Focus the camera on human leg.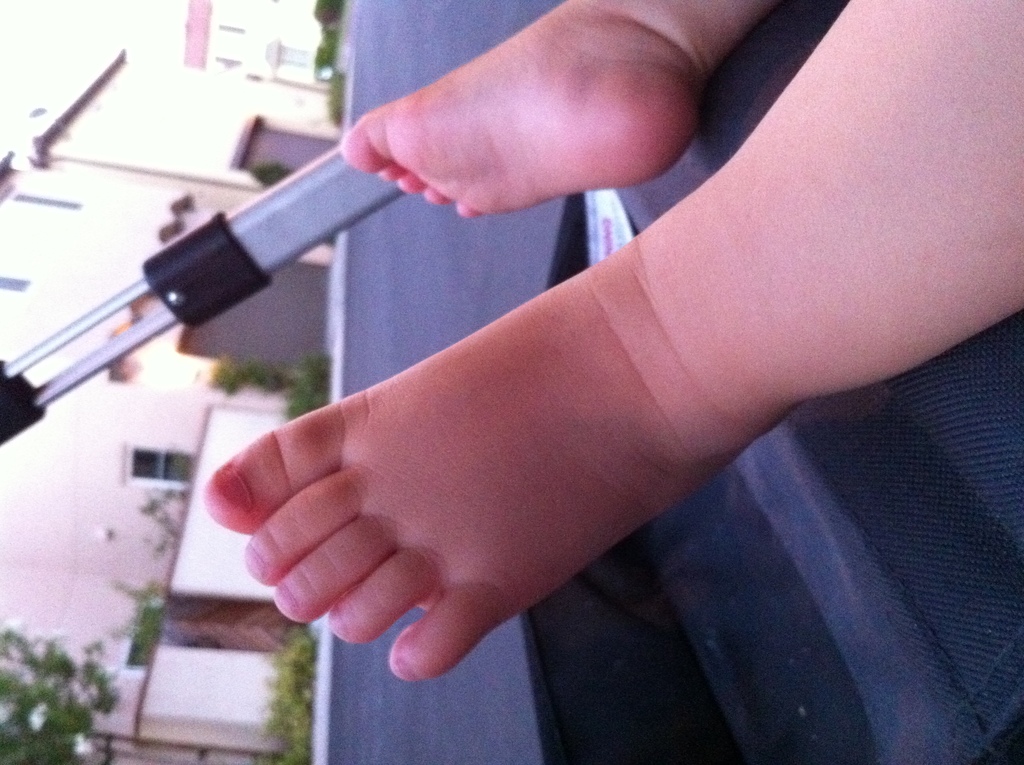
Focus region: detection(340, 0, 773, 185).
